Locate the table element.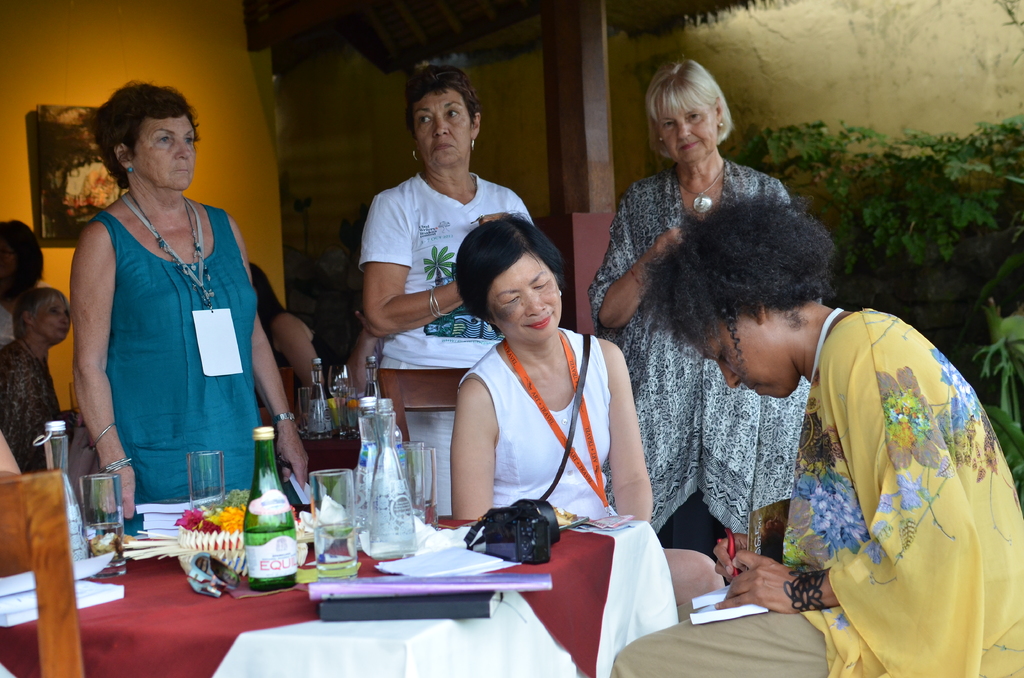
Element bbox: box=[0, 510, 676, 677].
